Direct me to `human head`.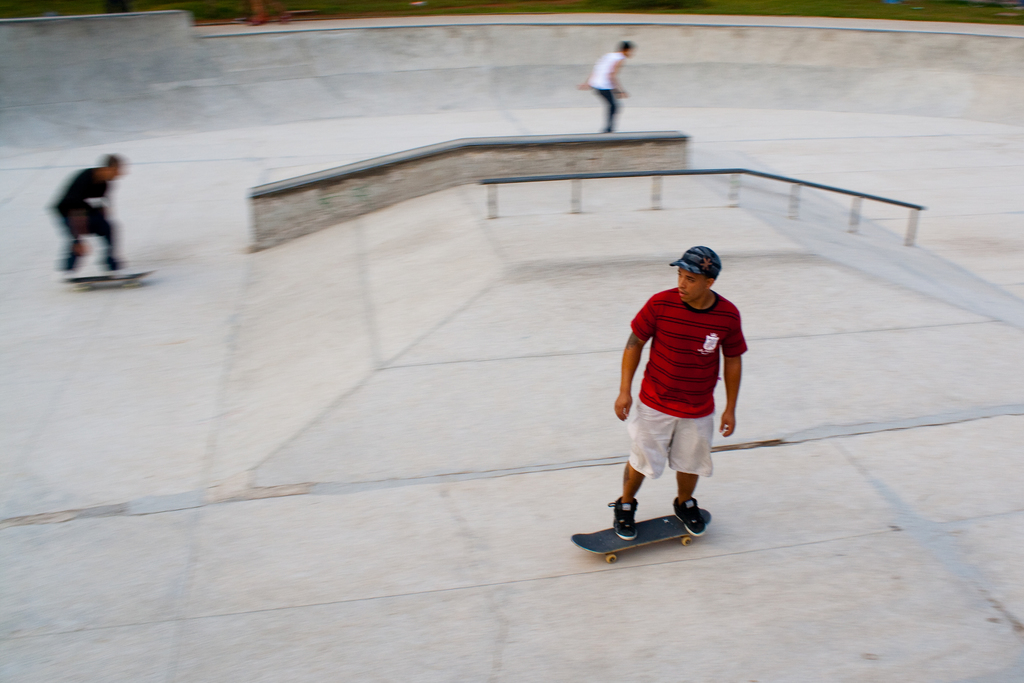
Direction: region(615, 42, 636, 60).
